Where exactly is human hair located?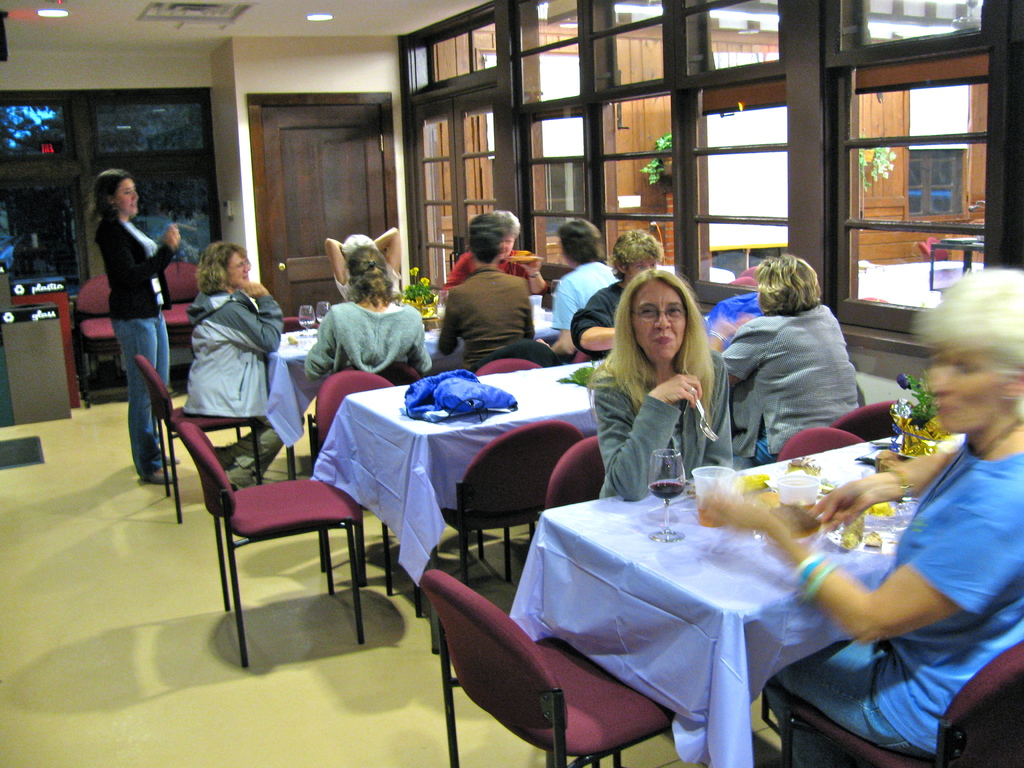
Its bounding box is (left=614, top=230, right=664, bottom=262).
